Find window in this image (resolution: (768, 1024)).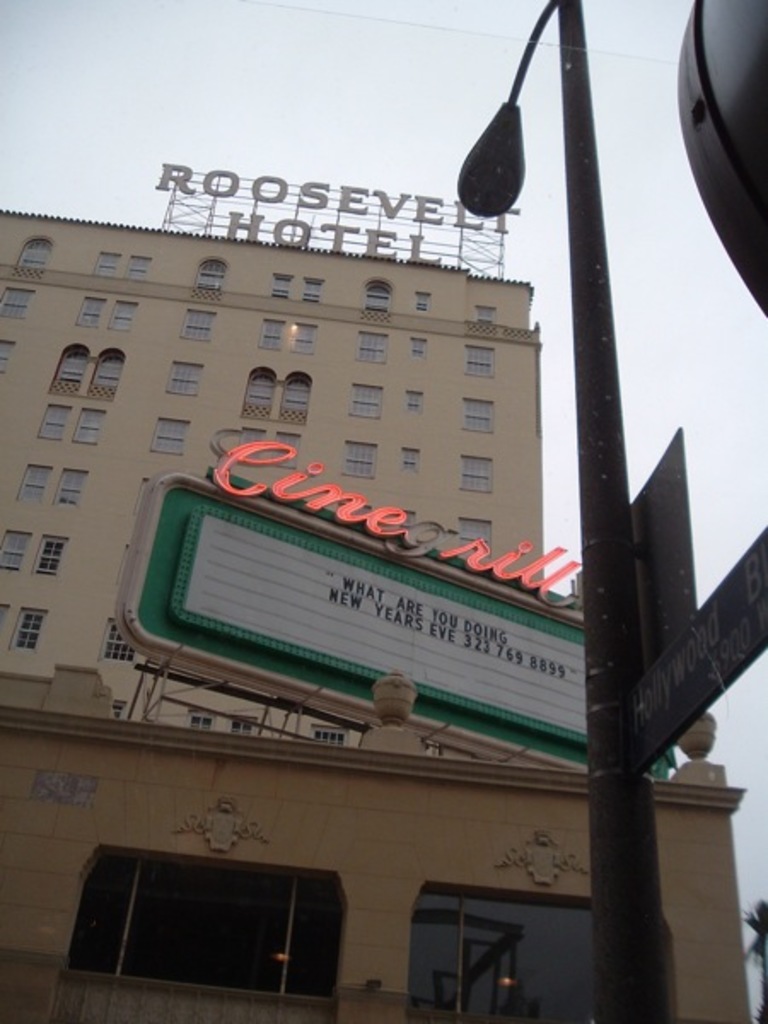
[259,319,283,348].
